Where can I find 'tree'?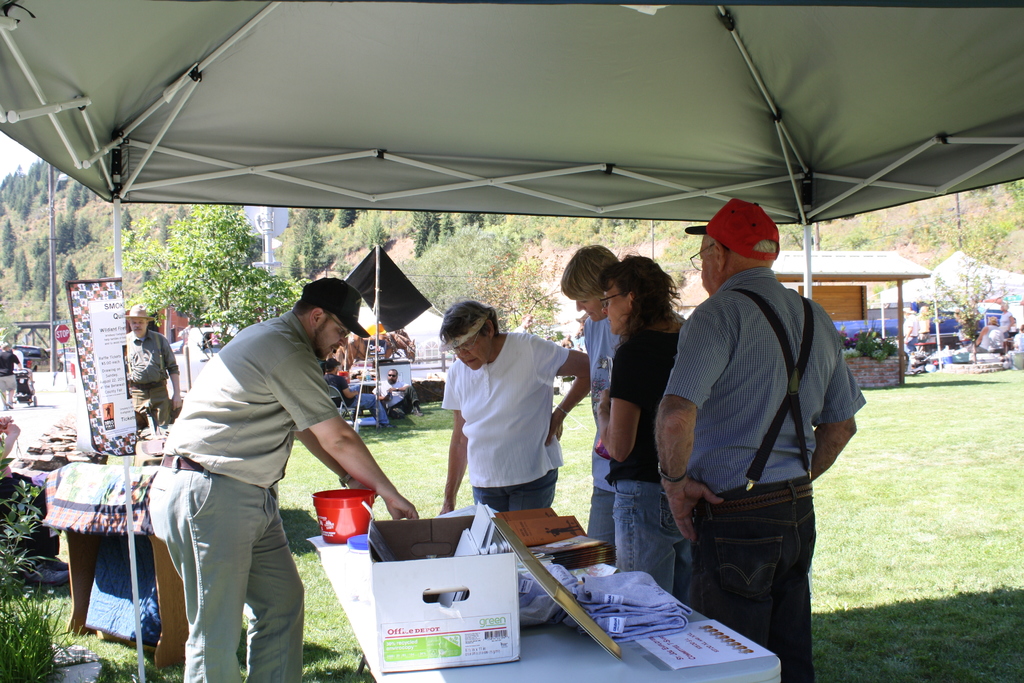
You can find it at (13,249,33,293).
